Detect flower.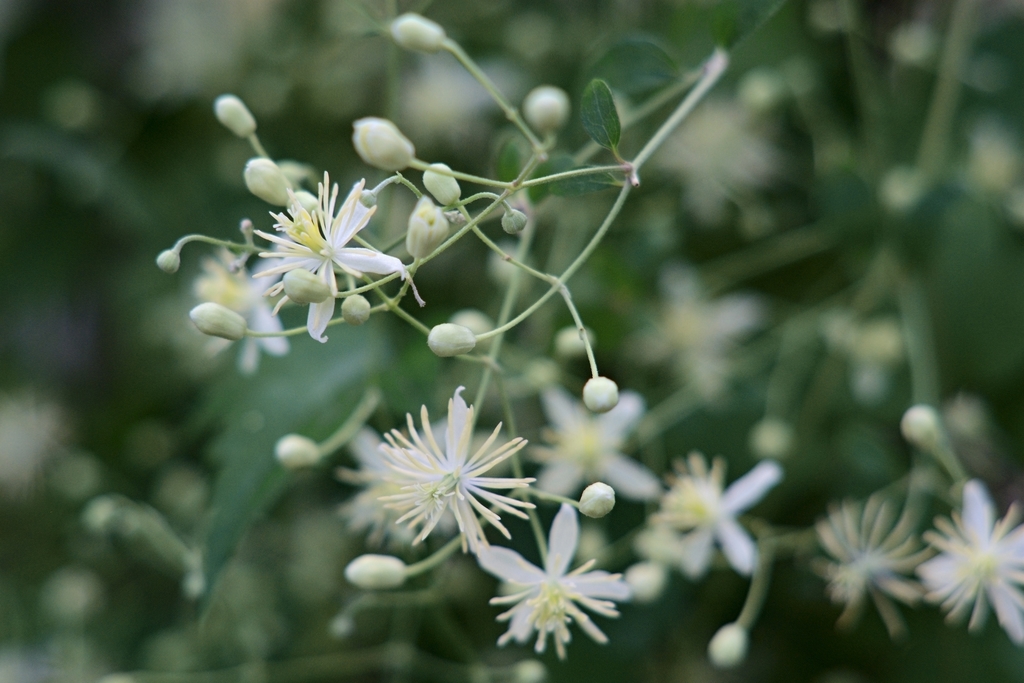
Detected at bbox=[184, 242, 278, 375].
